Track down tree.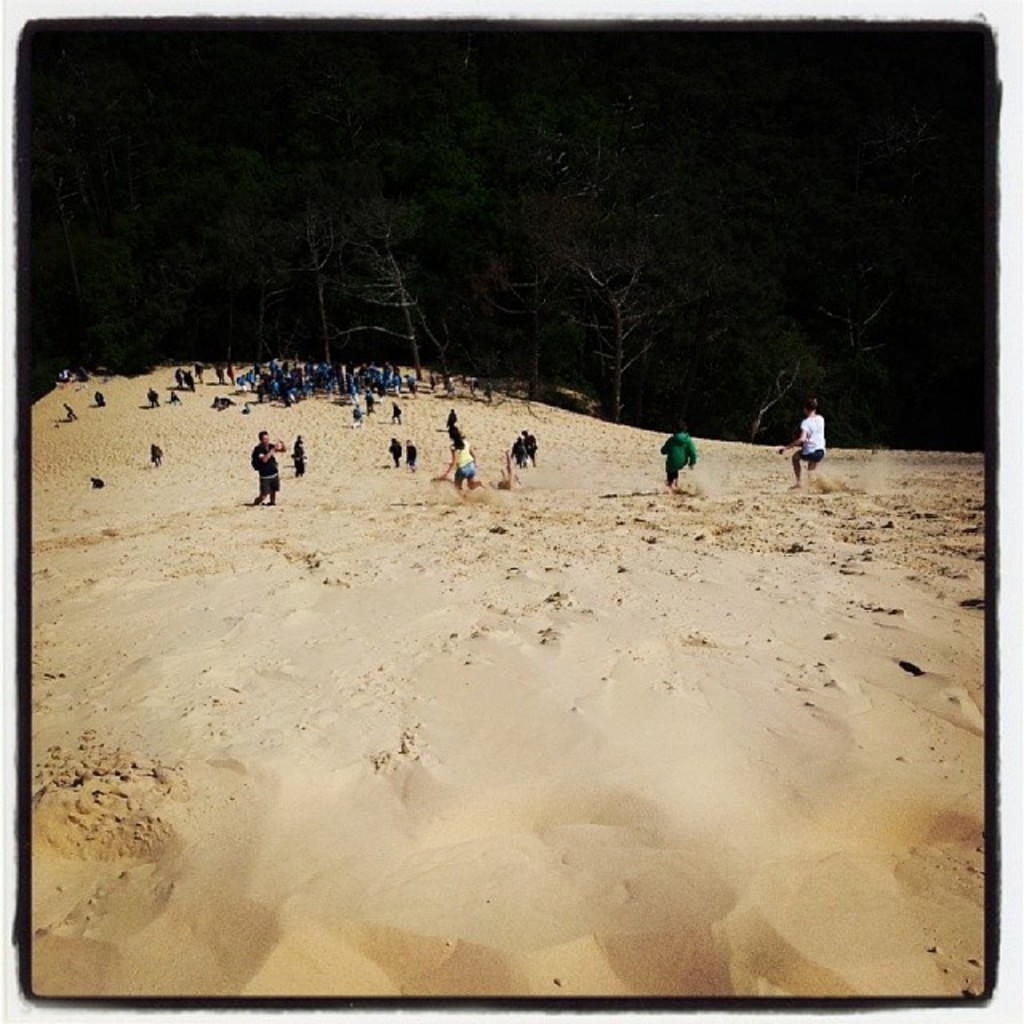
Tracked to rect(339, 197, 458, 387).
